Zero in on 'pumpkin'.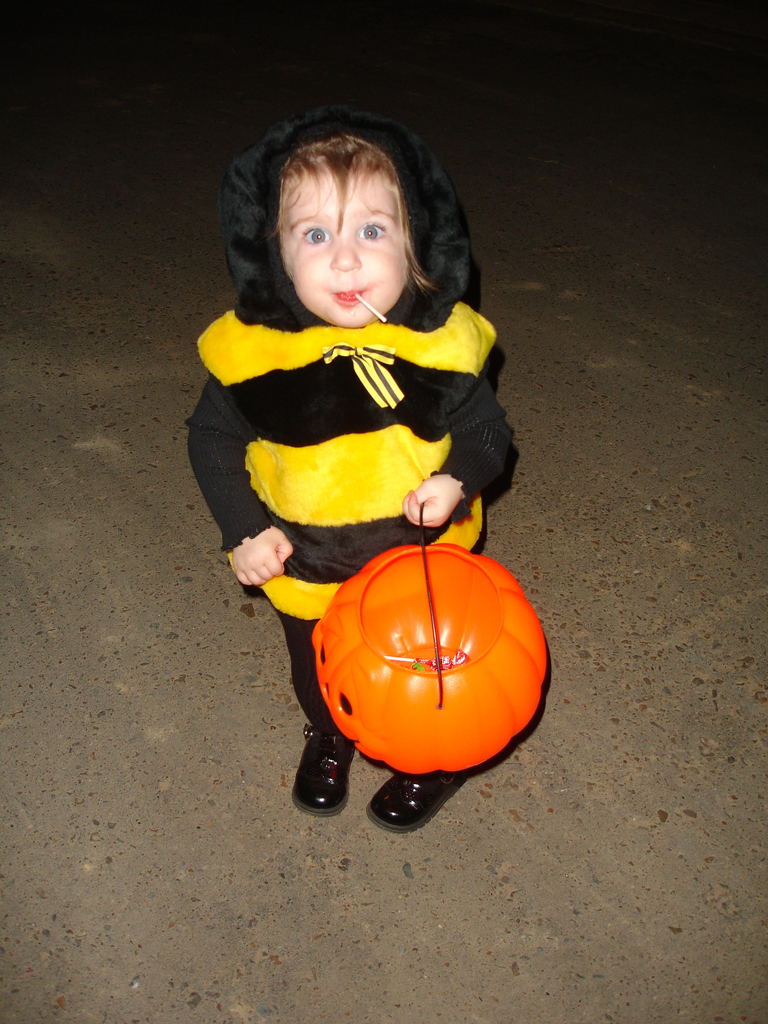
Zeroed in: region(305, 541, 557, 780).
